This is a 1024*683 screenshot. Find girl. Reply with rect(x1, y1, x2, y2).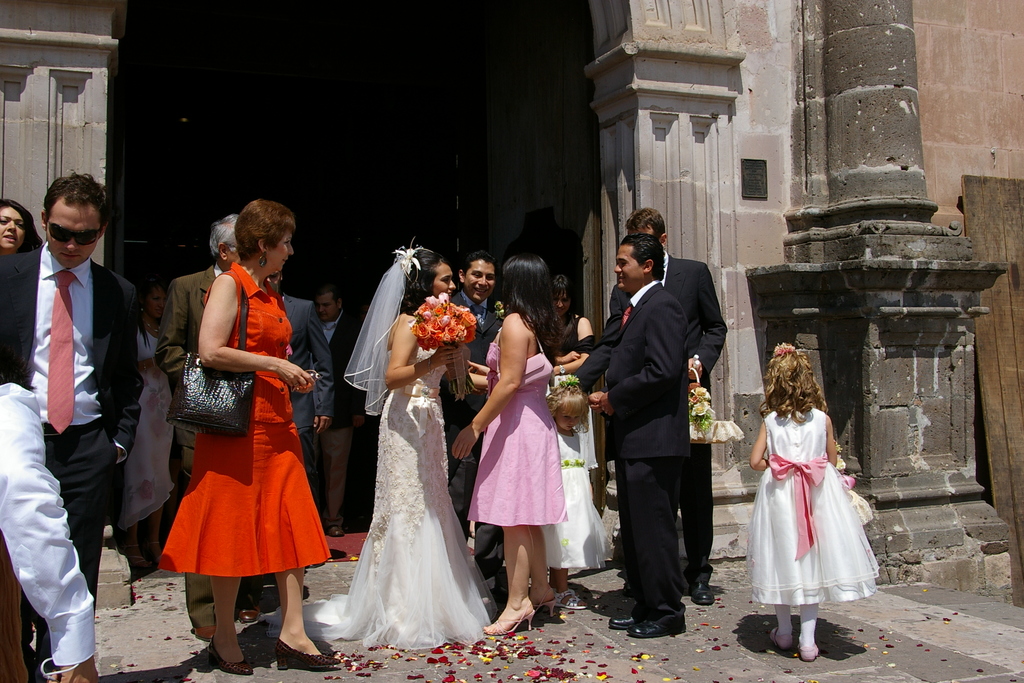
rect(153, 190, 348, 679).
